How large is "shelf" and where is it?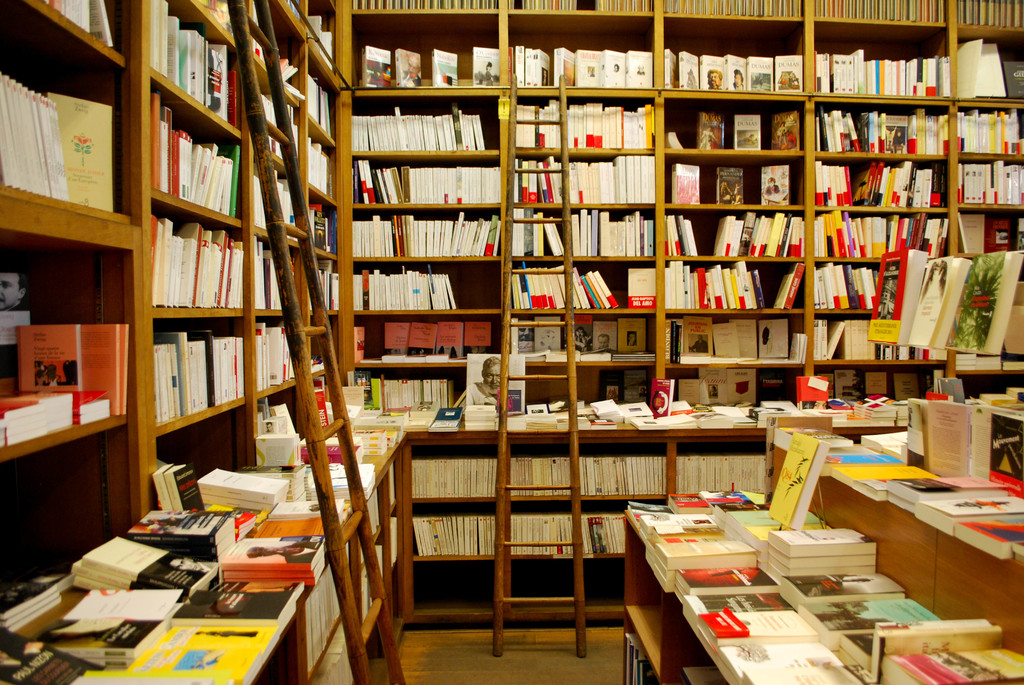
Bounding box: [x1=298, y1=180, x2=337, y2=261].
